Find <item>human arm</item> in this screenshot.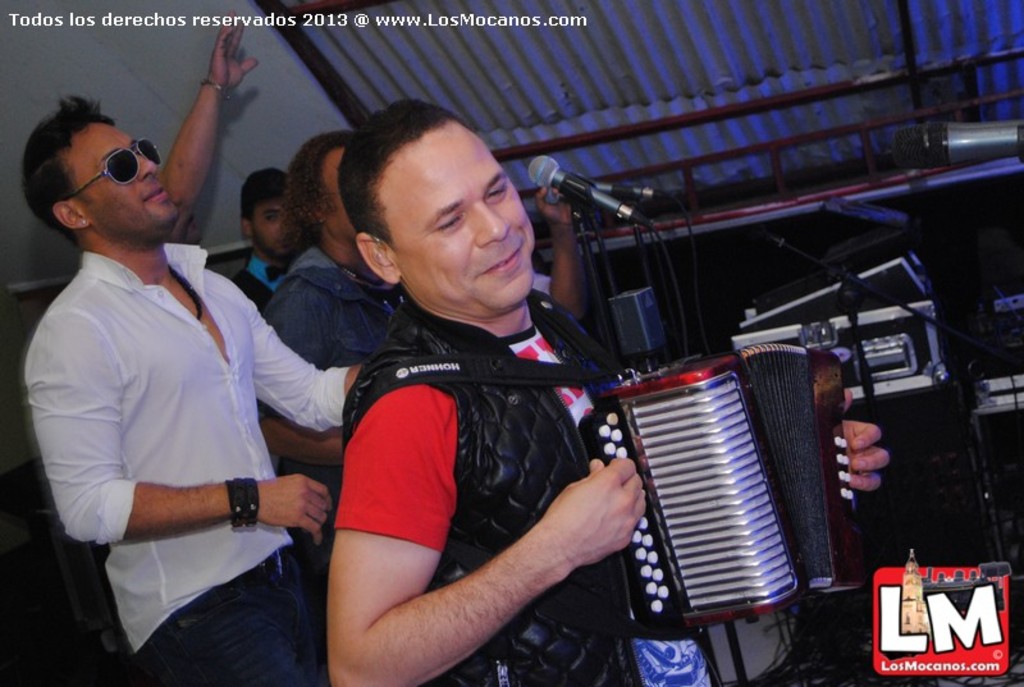
The bounding box for <item>human arm</item> is box=[837, 391, 879, 496].
